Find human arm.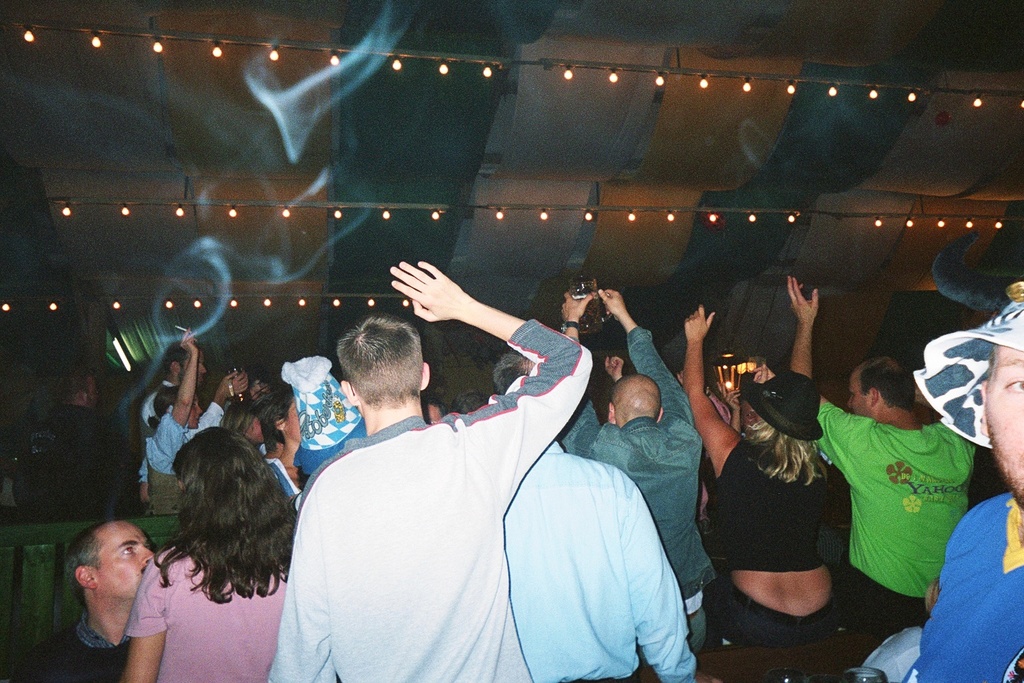
detection(163, 327, 201, 445).
